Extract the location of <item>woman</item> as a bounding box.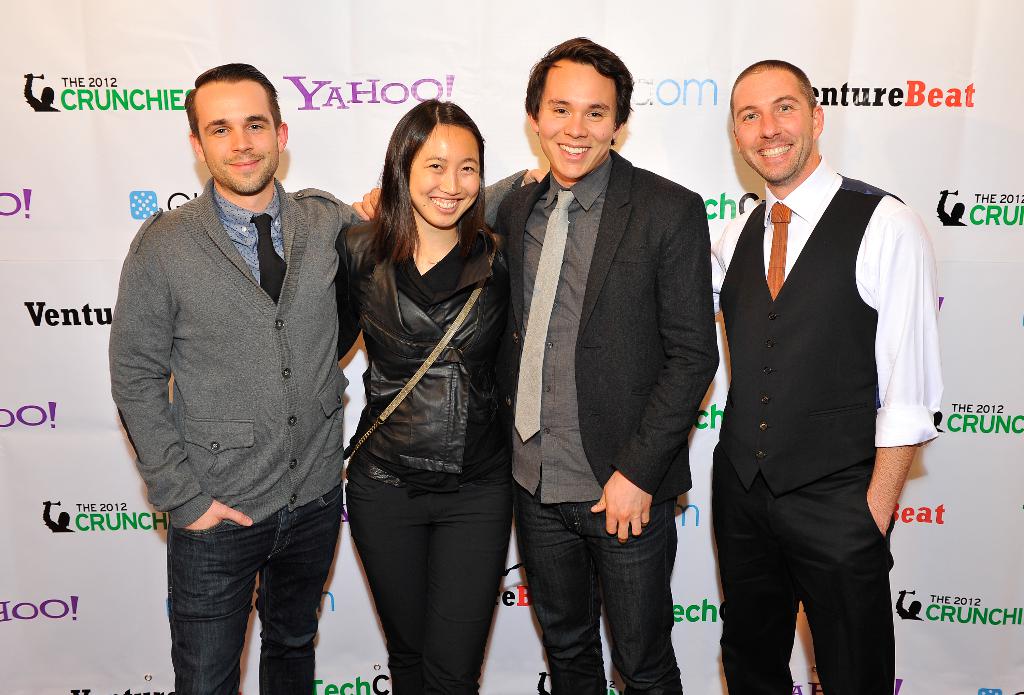
331,97,513,694.
